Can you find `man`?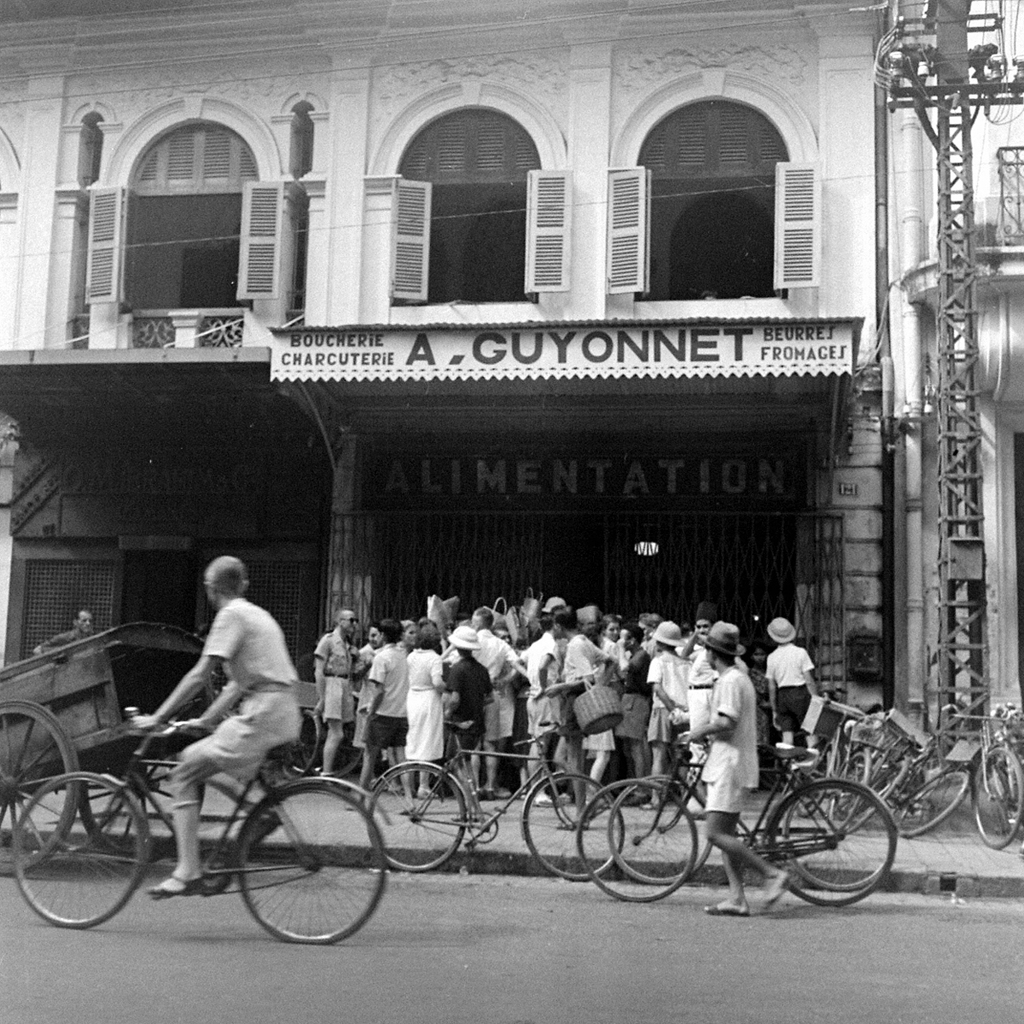
Yes, bounding box: box(87, 588, 334, 892).
